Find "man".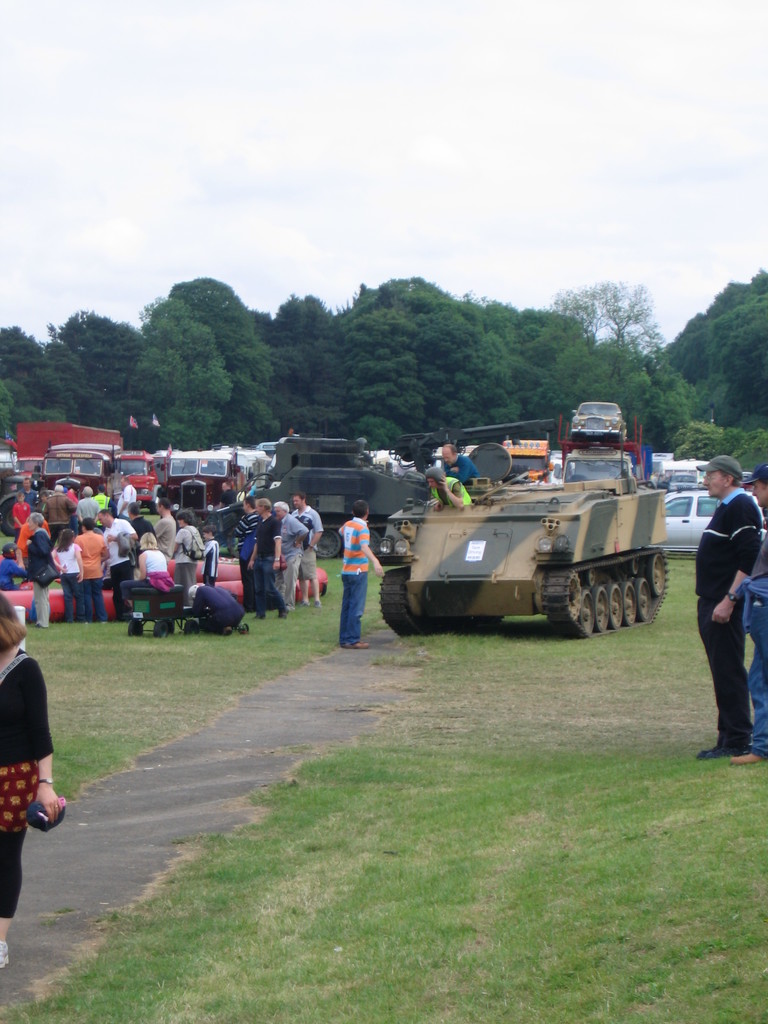
(696, 452, 764, 761).
